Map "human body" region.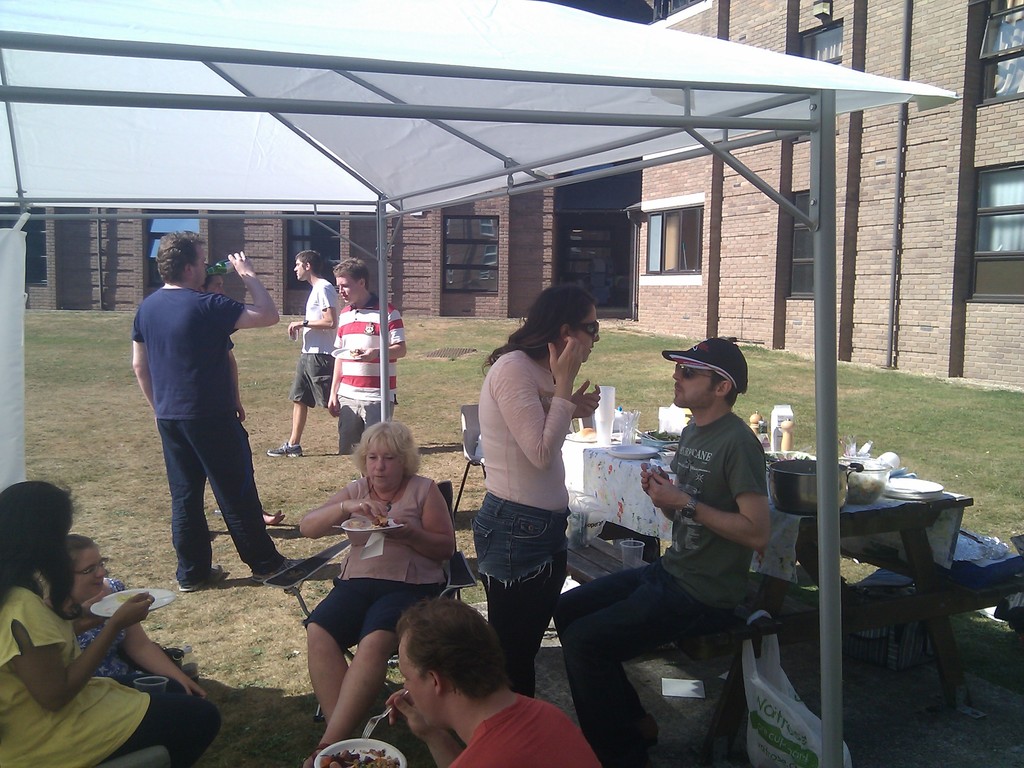
Mapped to 195,257,244,422.
